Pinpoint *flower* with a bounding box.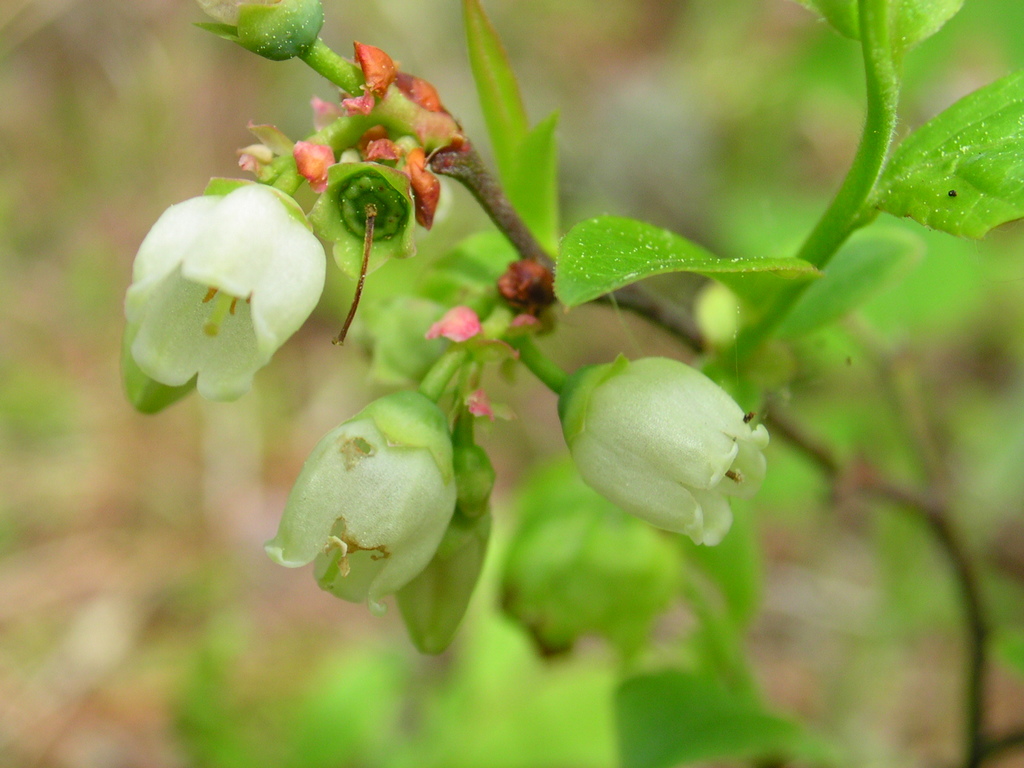
locate(397, 433, 497, 658).
